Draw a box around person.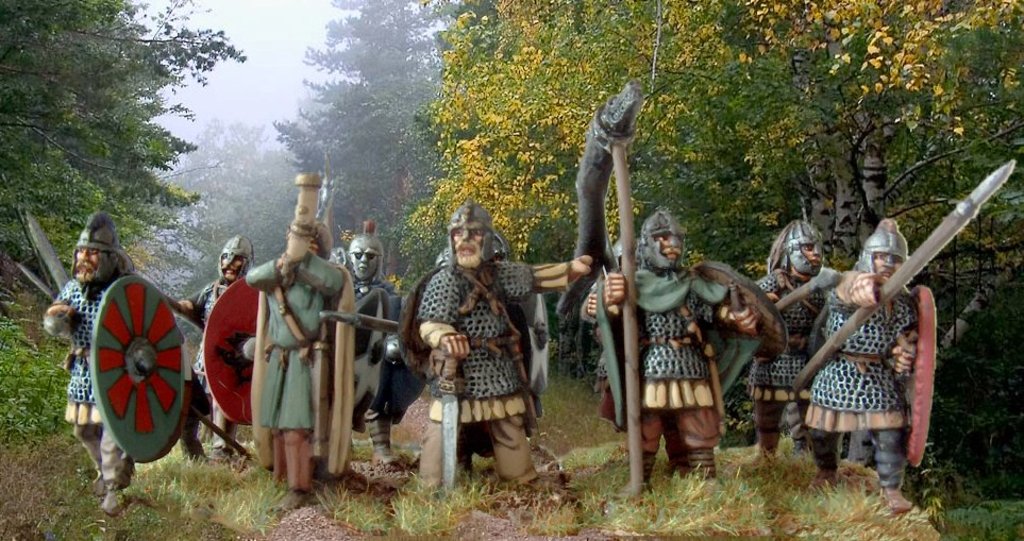
select_region(581, 208, 763, 484).
